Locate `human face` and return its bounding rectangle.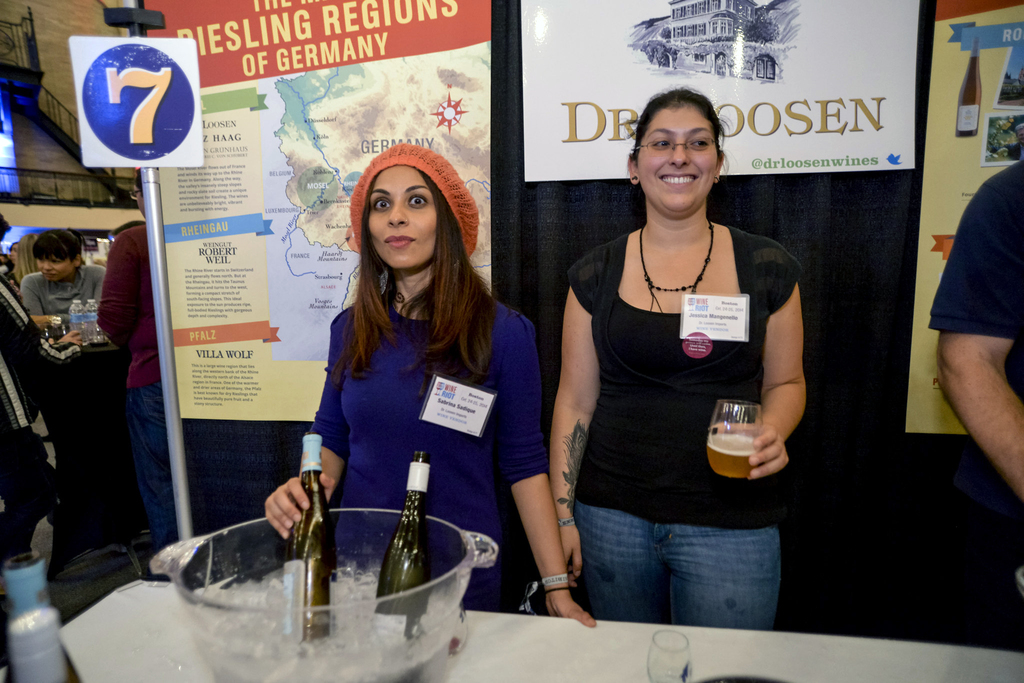
<bbox>369, 167, 440, 272</bbox>.
